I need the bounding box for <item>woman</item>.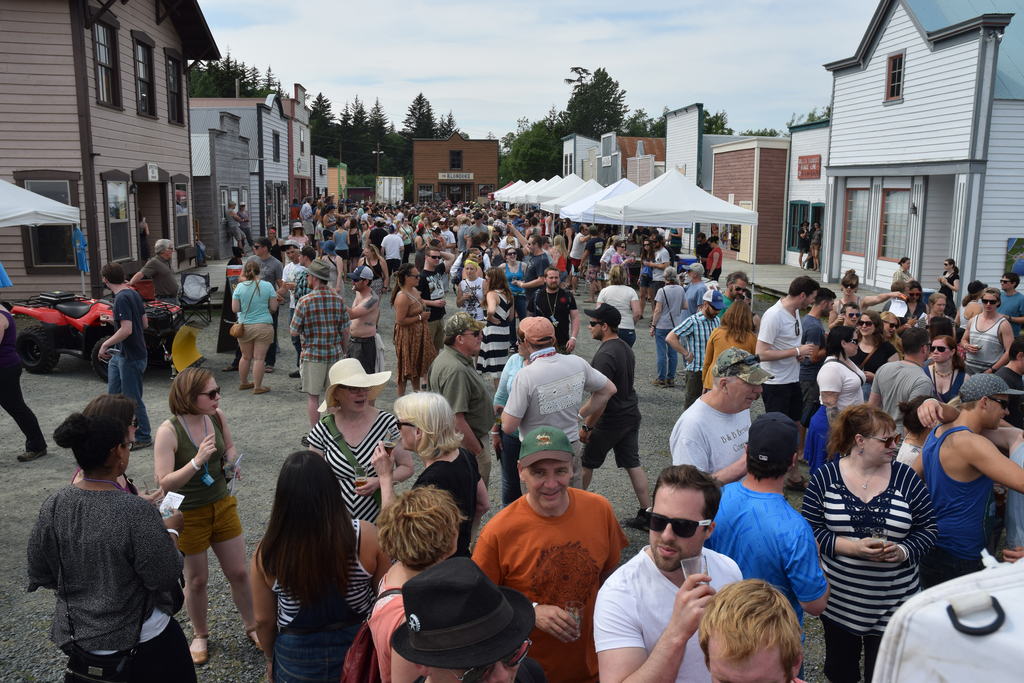
Here it is: x1=473 y1=272 x2=518 y2=382.
